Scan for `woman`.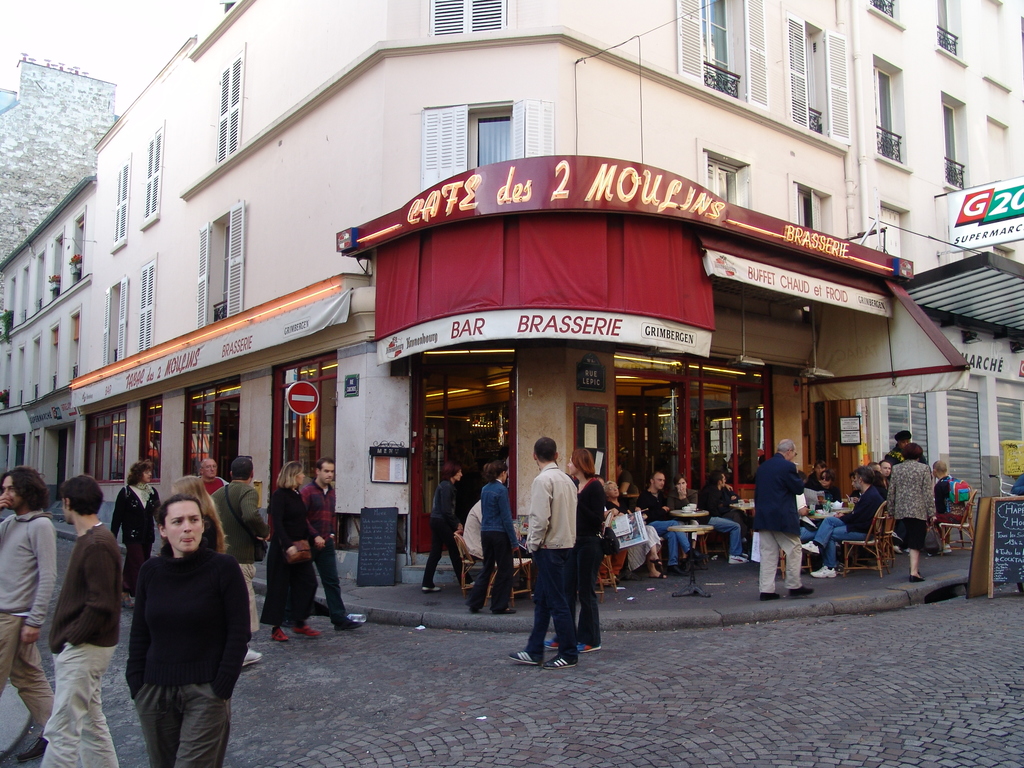
Scan result: l=885, t=445, r=937, b=583.
